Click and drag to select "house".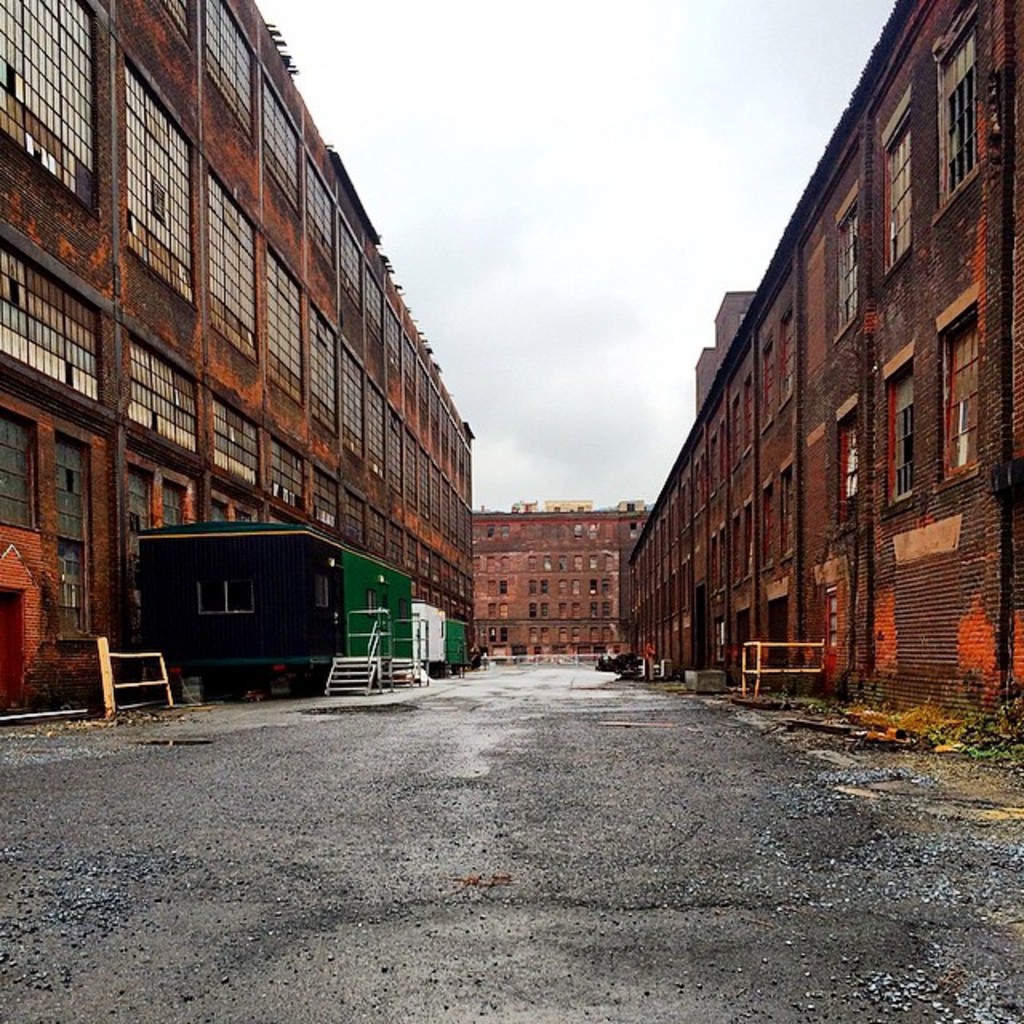
Selection: (x1=269, y1=27, x2=315, y2=525).
